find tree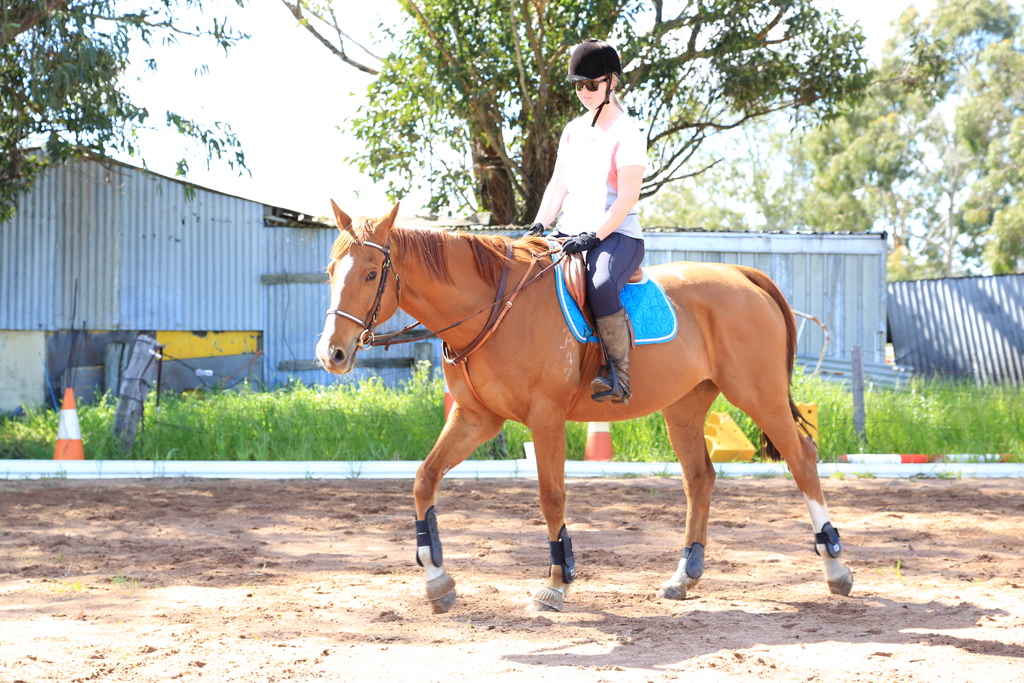
box(0, 0, 256, 226)
